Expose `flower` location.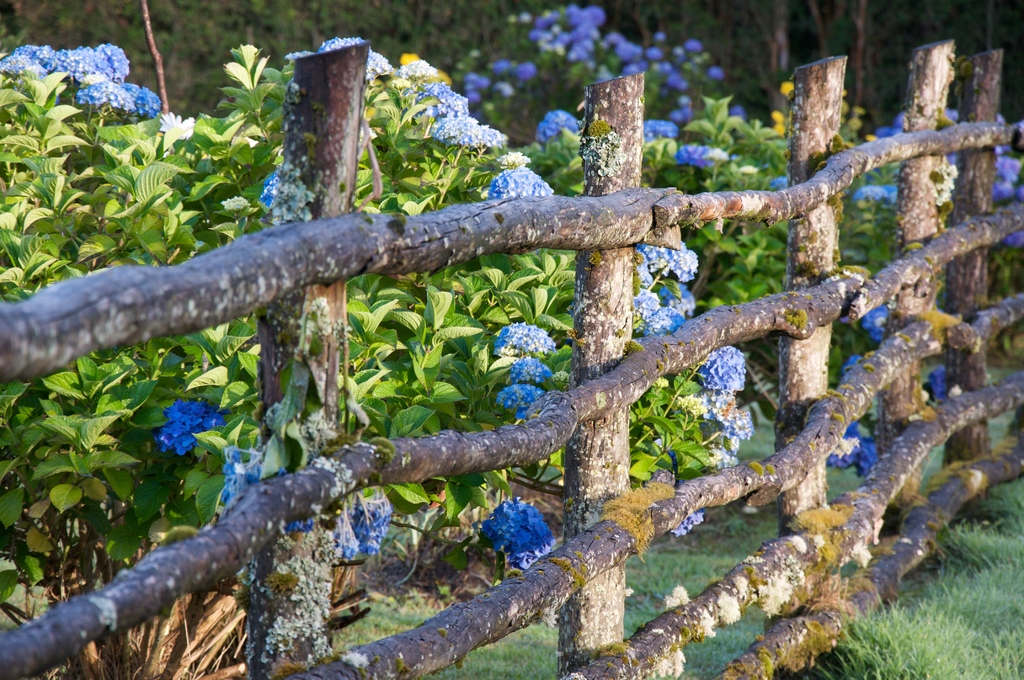
Exposed at (431,111,505,157).
